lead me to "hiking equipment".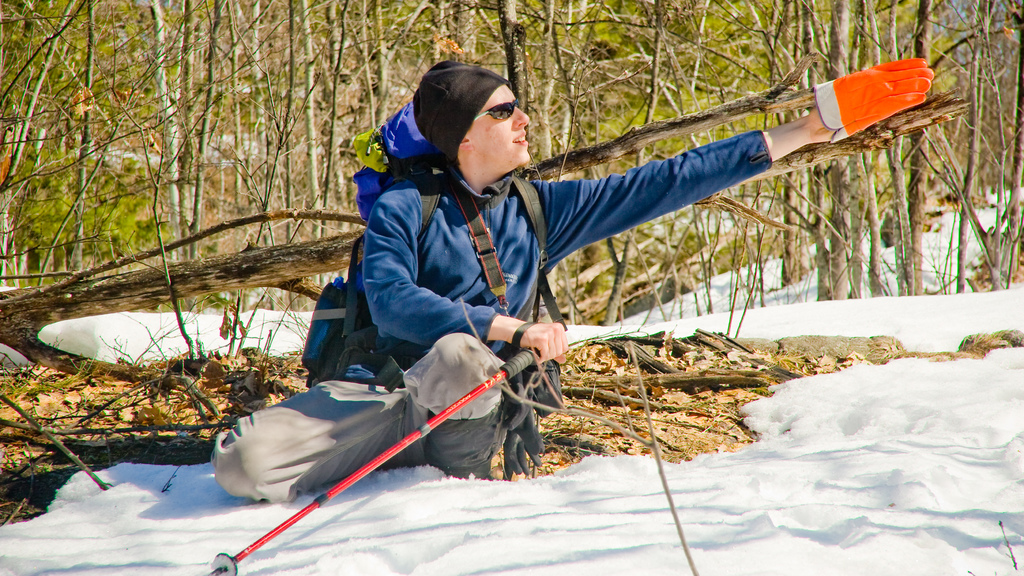
Lead to Rect(207, 322, 570, 575).
